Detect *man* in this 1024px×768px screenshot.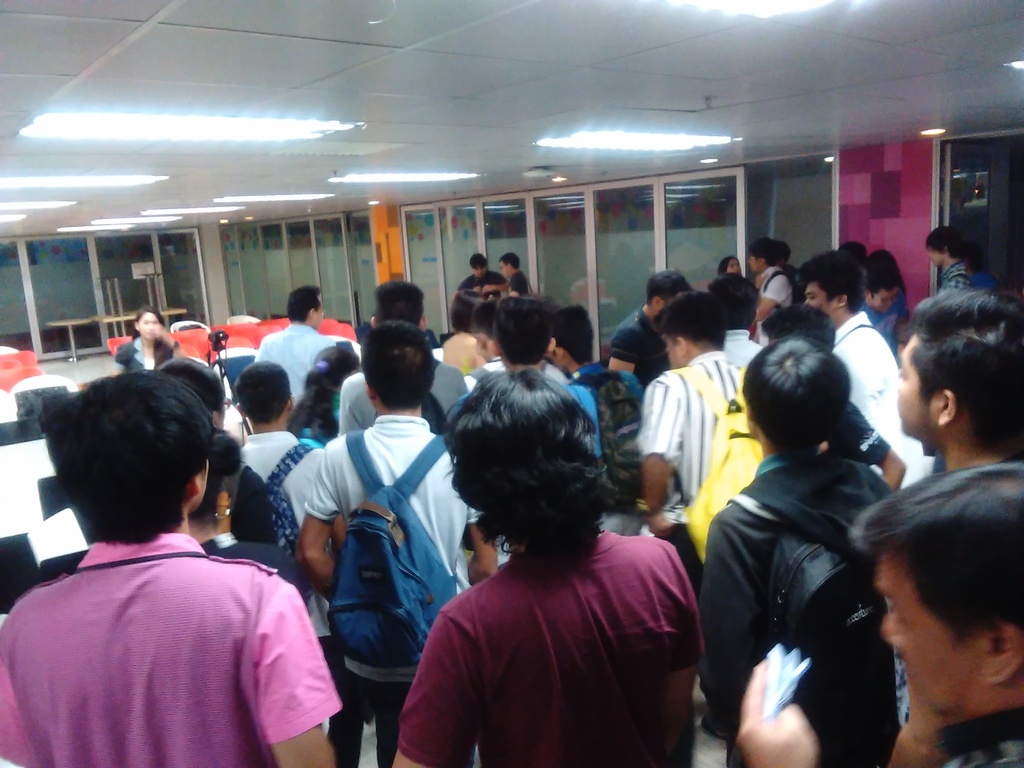
Detection: <region>864, 255, 905, 357</region>.
